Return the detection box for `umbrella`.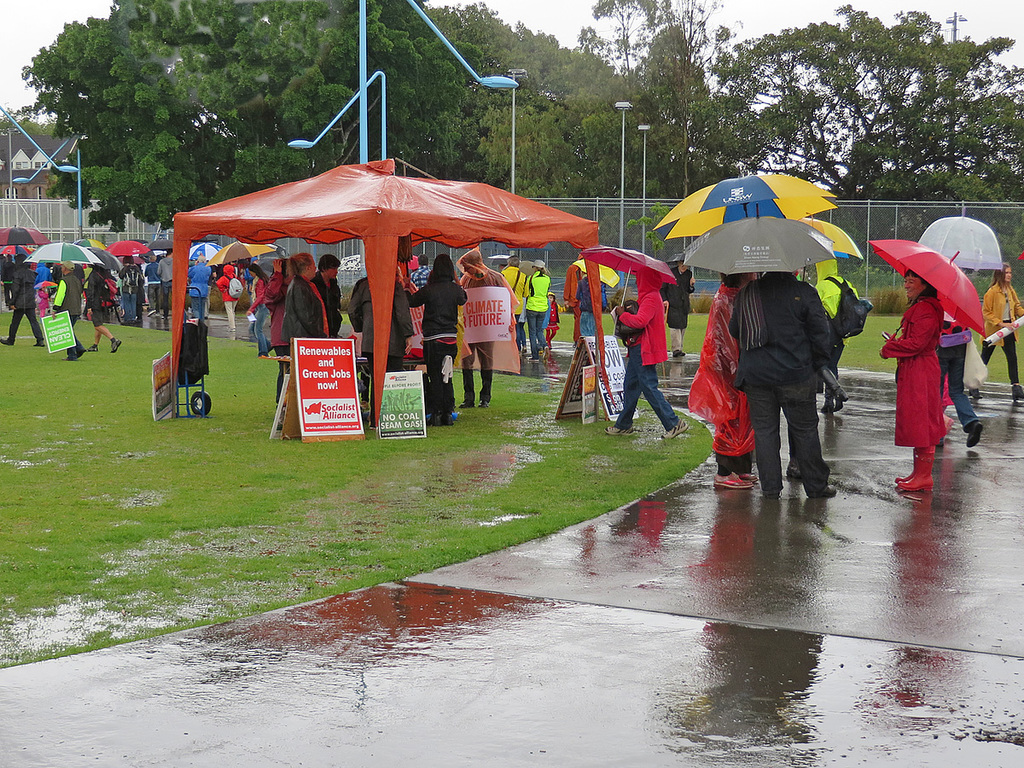
(x1=783, y1=215, x2=856, y2=292).
